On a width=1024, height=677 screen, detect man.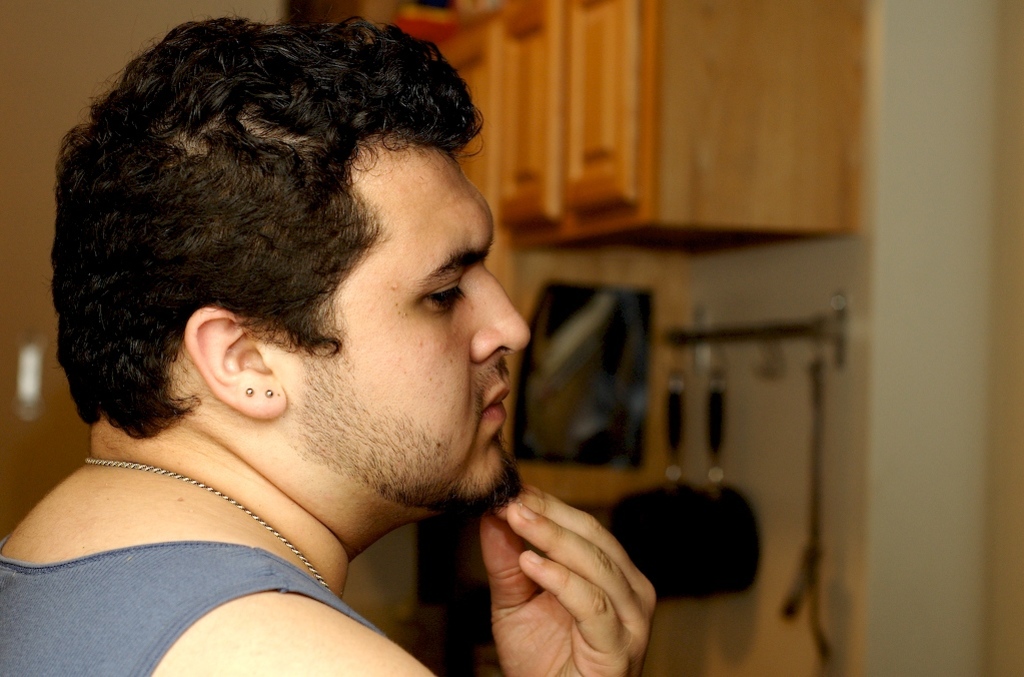
[left=0, top=18, right=700, bottom=675].
